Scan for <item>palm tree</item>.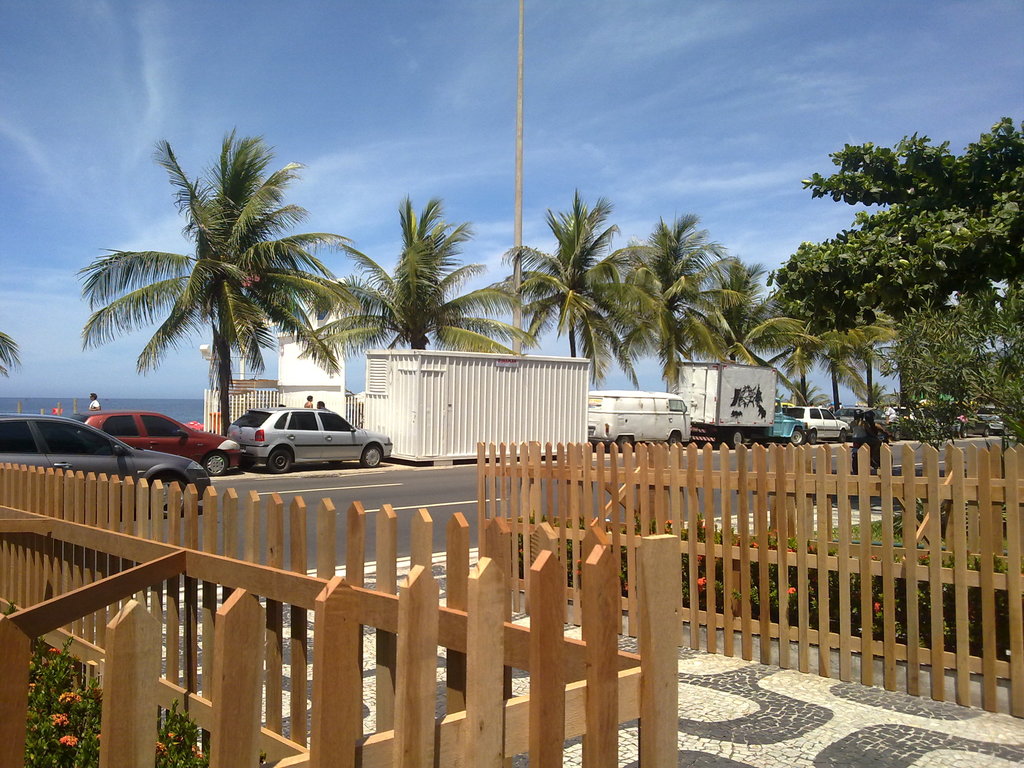
Scan result: bbox=(294, 192, 536, 355).
